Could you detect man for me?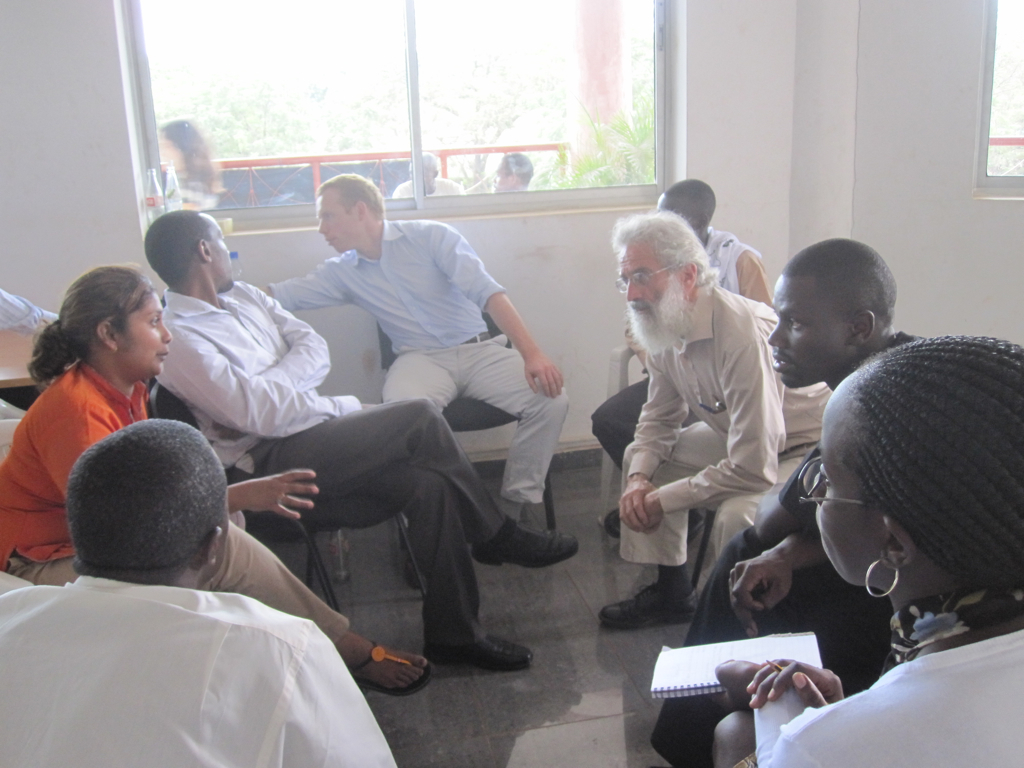
Detection result: 264, 176, 569, 524.
